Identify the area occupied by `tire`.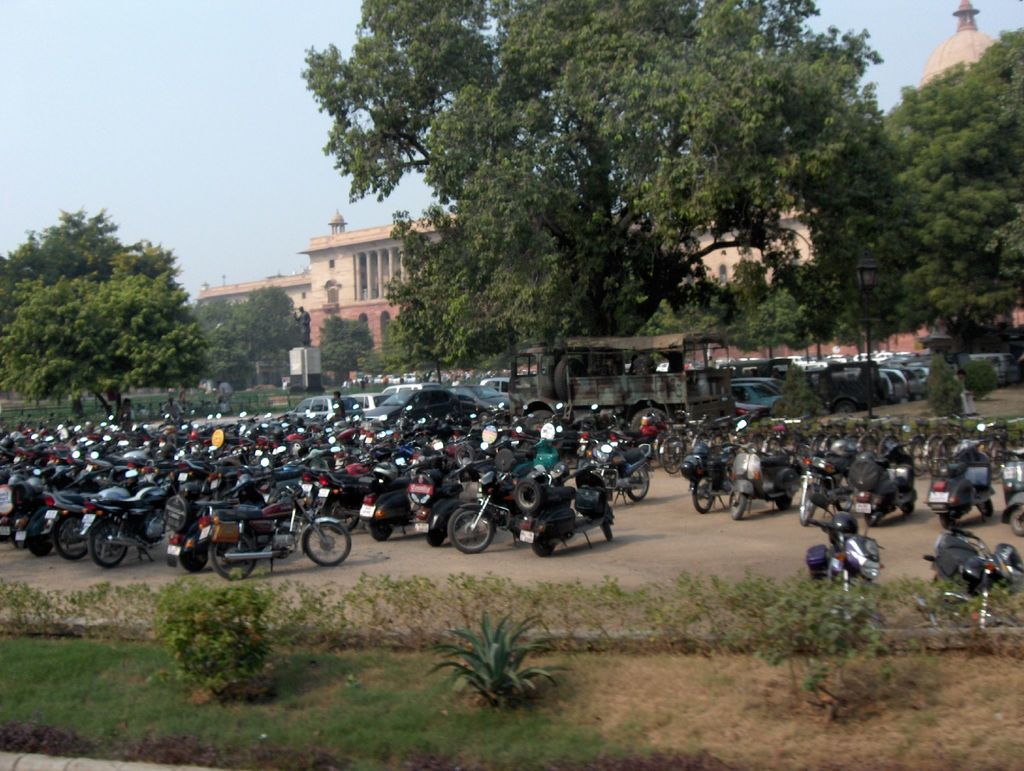
Area: {"left": 13, "top": 521, "right": 31, "bottom": 548}.
